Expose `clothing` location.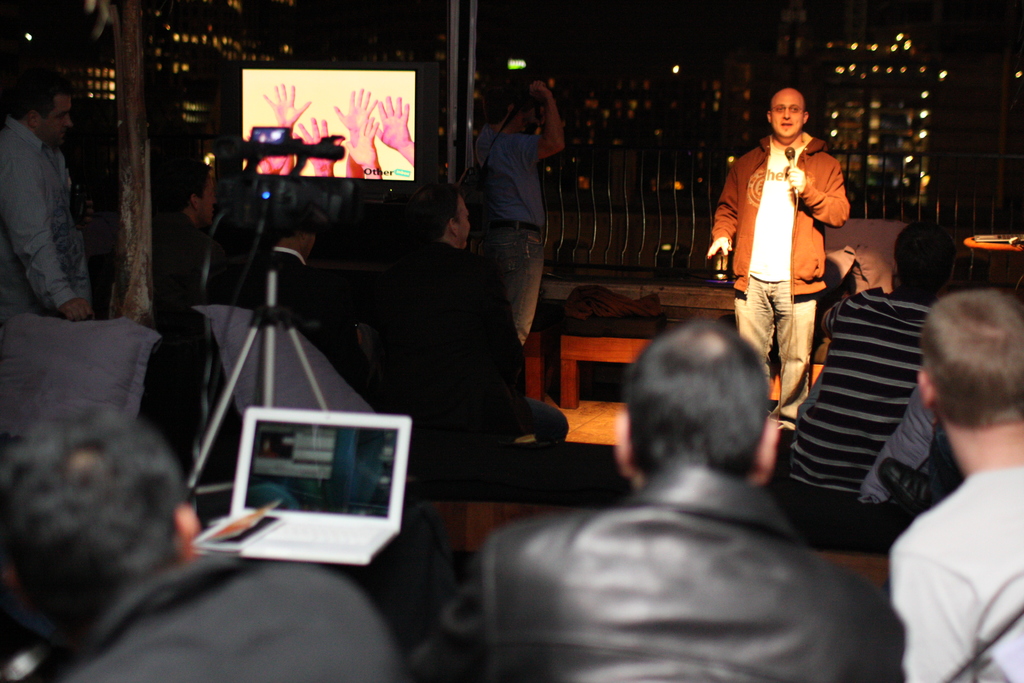
Exposed at 712:136:857:417.
